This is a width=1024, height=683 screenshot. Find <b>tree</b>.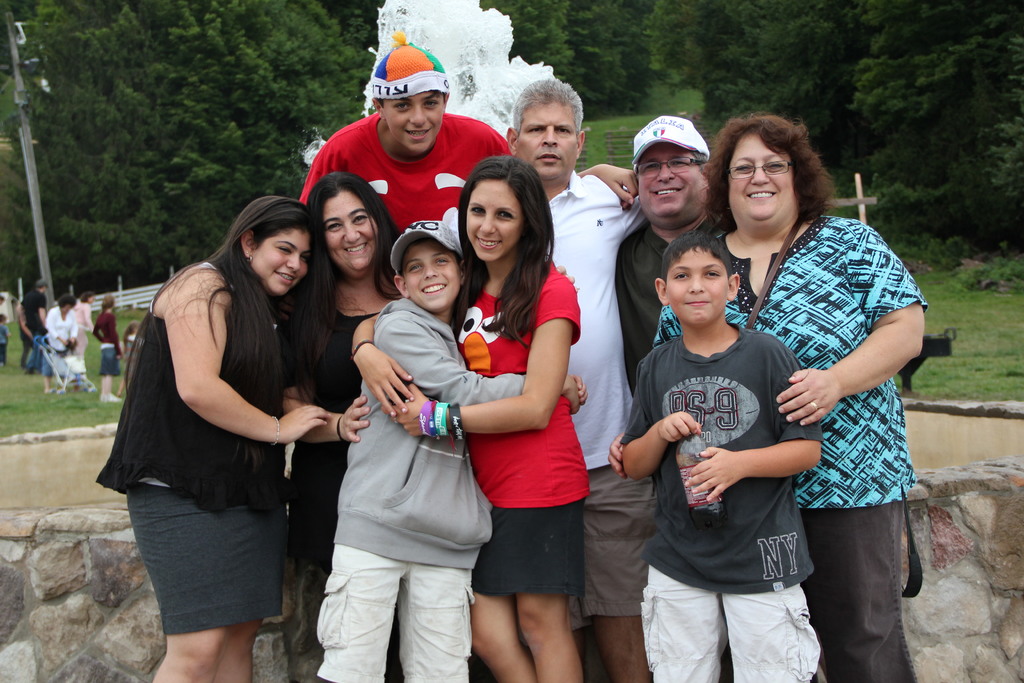
Bounding box: region(831, 0, 1023, 273).
